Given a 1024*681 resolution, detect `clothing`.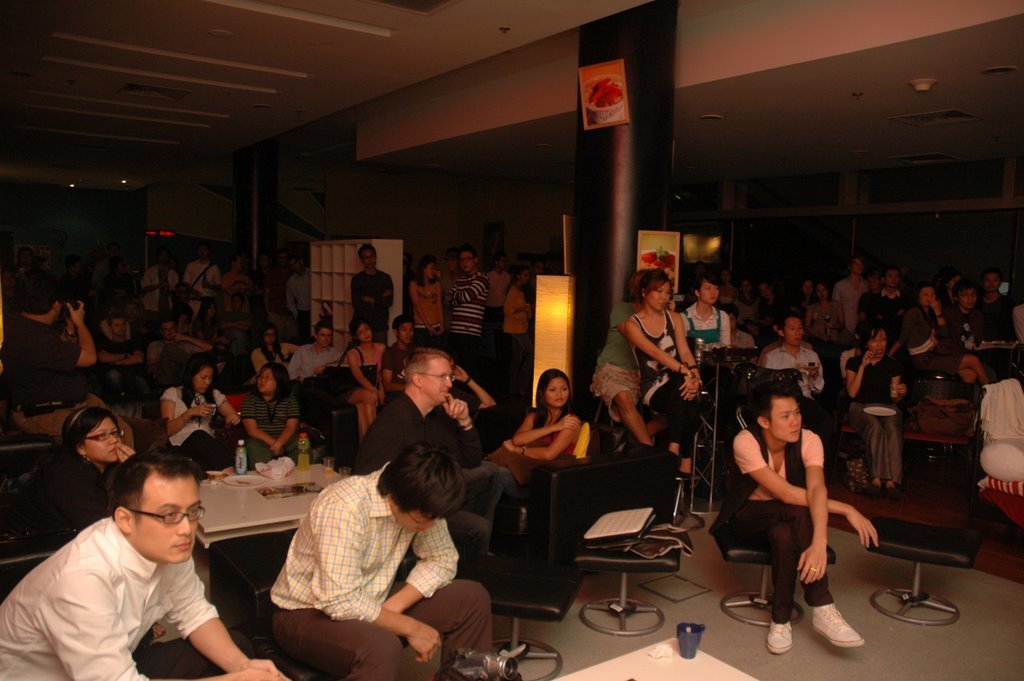
(left=895, top=303, right=935, bottom=367).
